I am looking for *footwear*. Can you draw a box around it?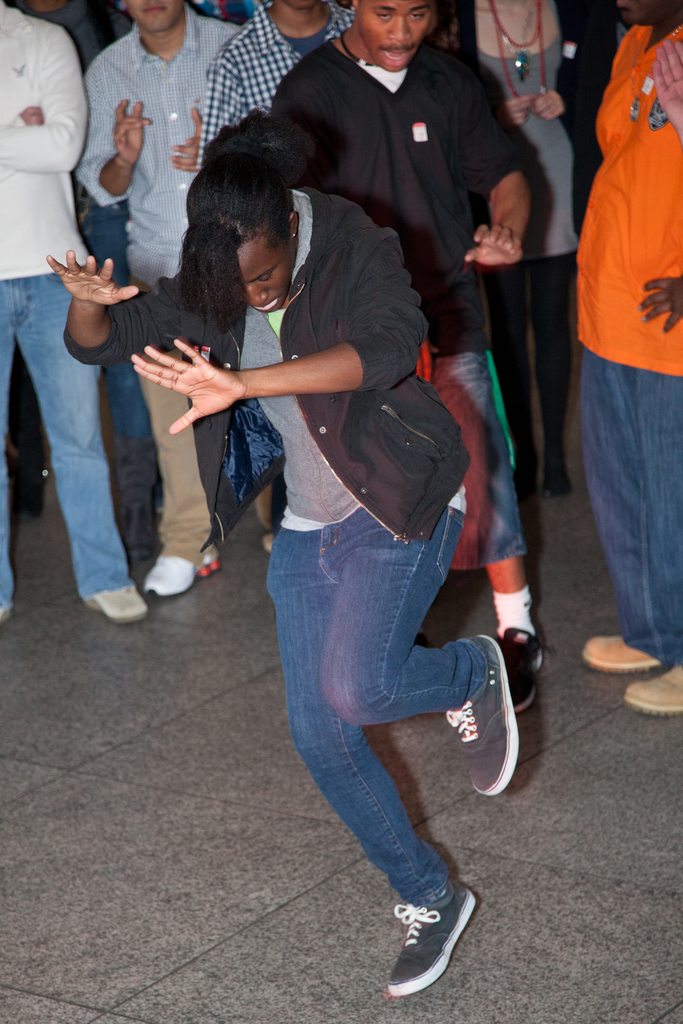
Sure, the bounding box is x1=121 y1=470 x2=168 y2=593.
